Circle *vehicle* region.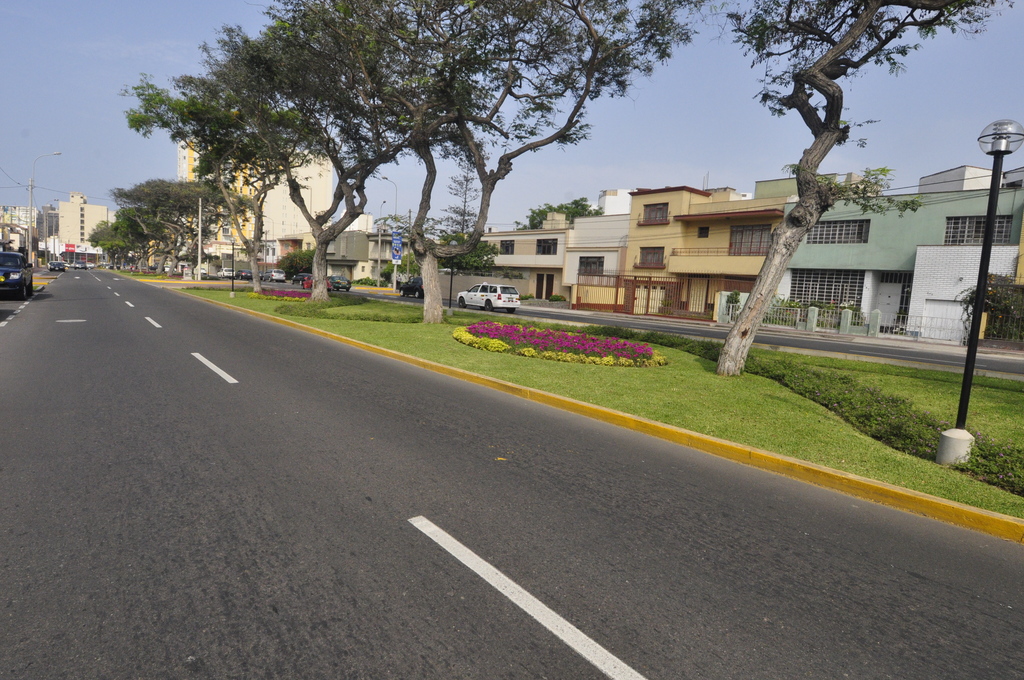
Region: <box>70,258,86,269</box>.
